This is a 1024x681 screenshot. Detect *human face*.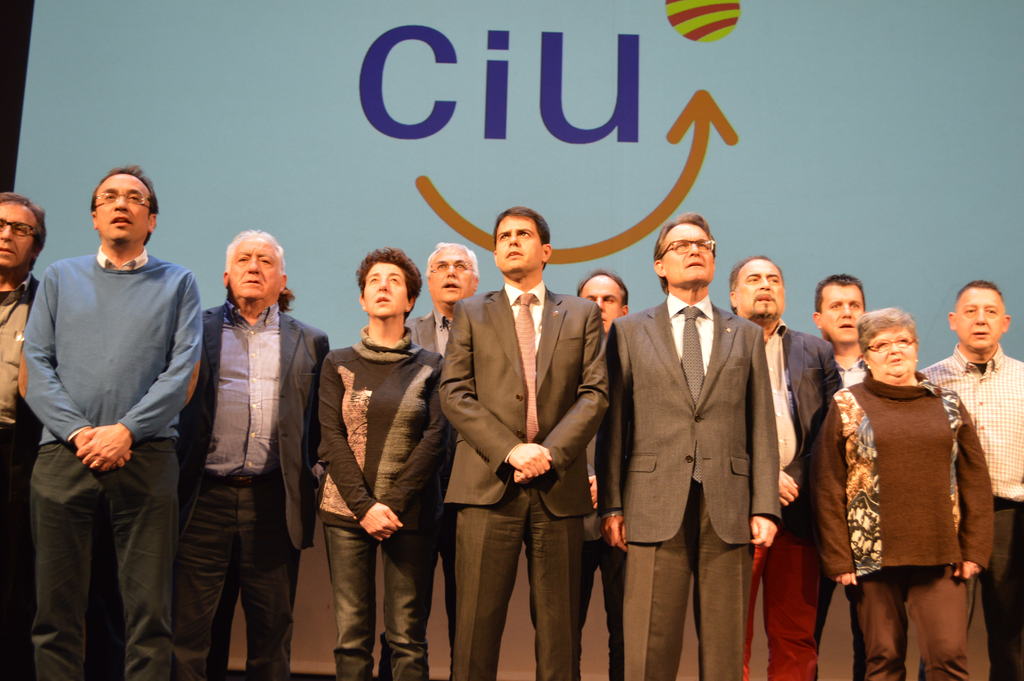
x1=867 y1=336 x2=919 y2=384.
